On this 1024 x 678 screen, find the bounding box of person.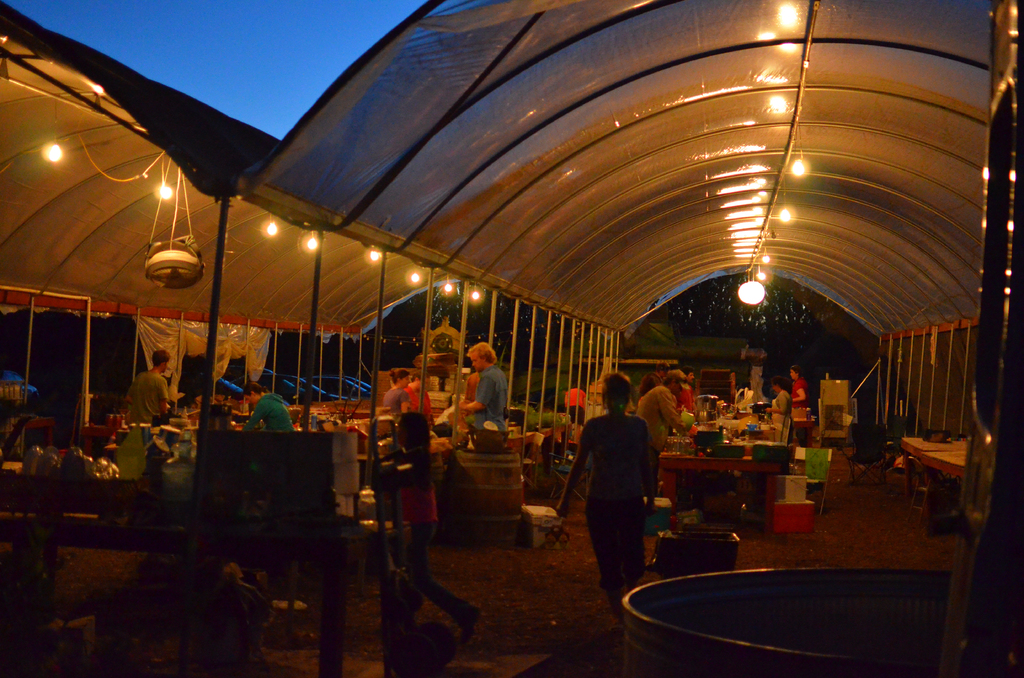
Bounding box: 401,371,437,429.
